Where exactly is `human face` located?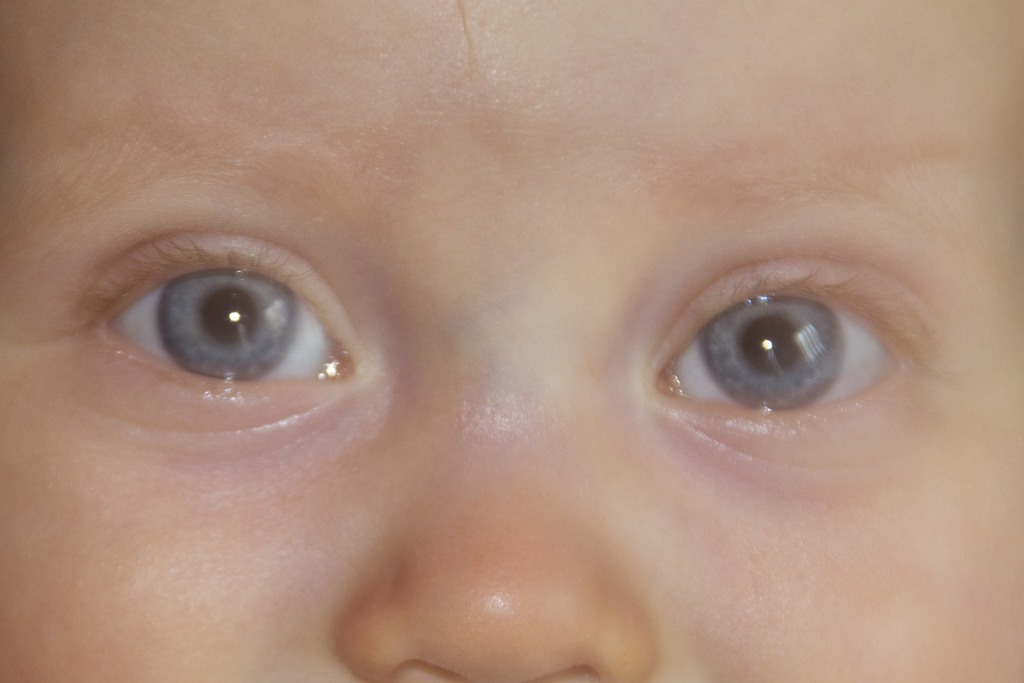
Its bounding box is bbox(0, 0, 1023, 682).
